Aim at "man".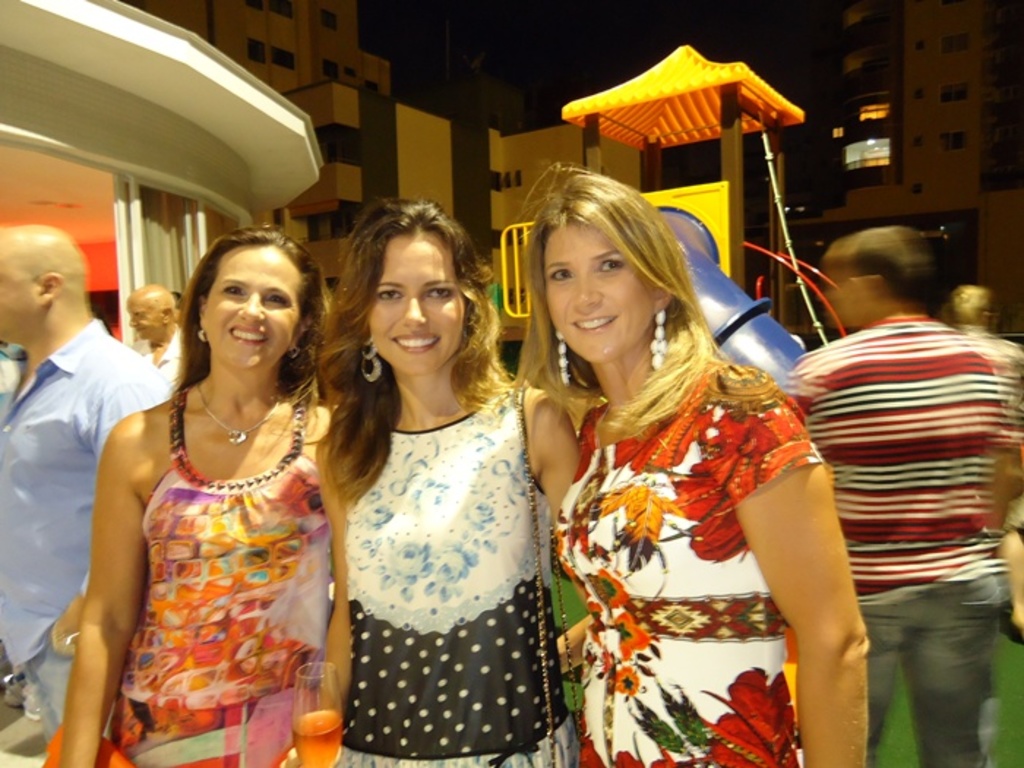
Aimed at pyautogui.locateOnScreen(136, 291, 195, 398).
